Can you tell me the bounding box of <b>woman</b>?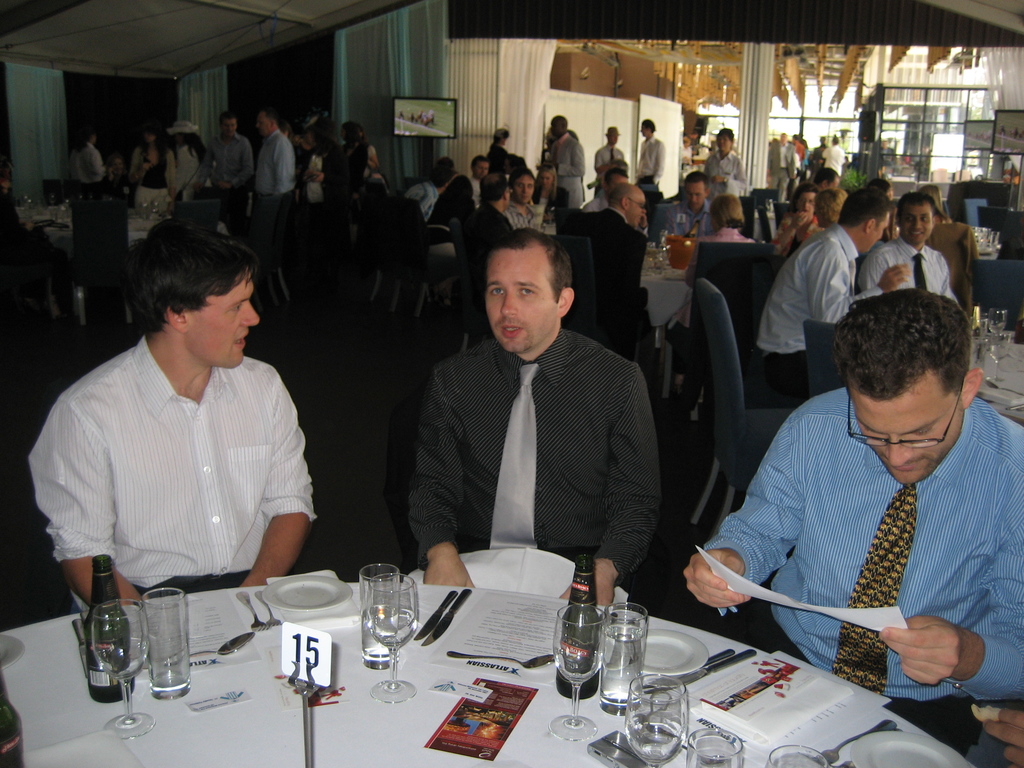
{"left": 684, "top": 191, "right": 756, "bottom": 326}.
